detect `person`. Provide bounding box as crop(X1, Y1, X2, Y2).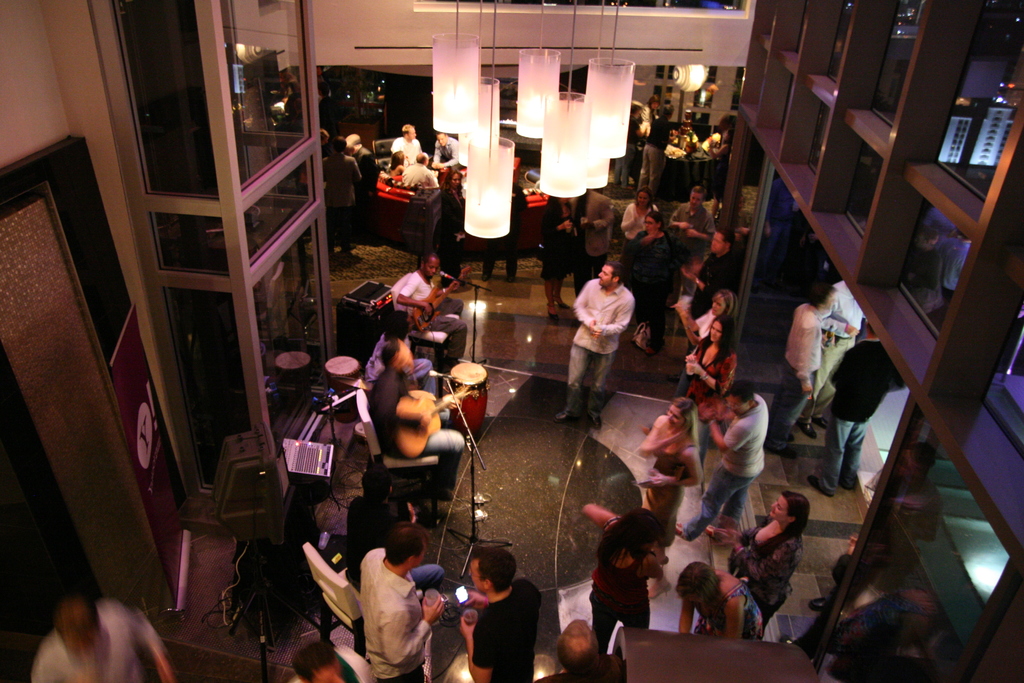
crop(553, 259, 634, 429).
